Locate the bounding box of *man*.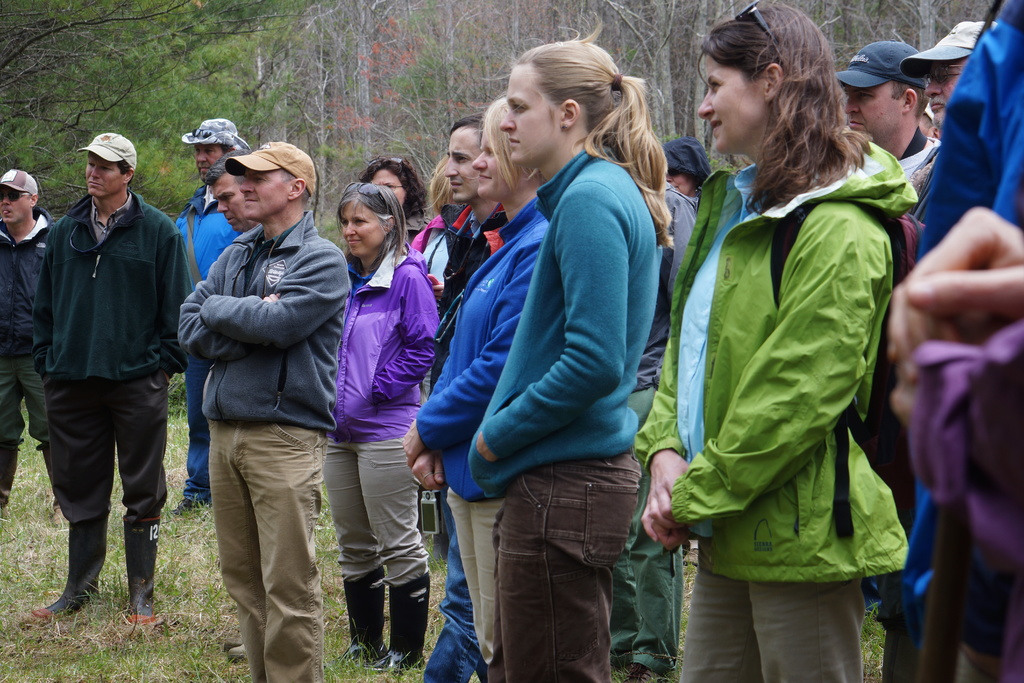
Bounding box: <region>168, 142, 348, 682</region>.
